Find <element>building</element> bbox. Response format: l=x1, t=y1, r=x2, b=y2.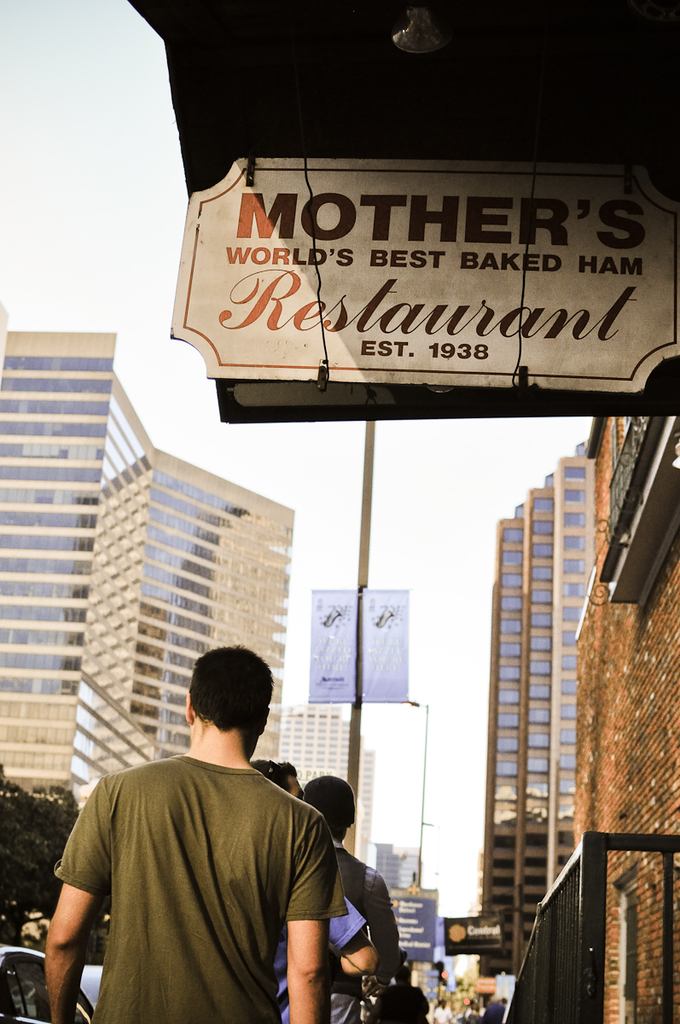
l=569, t=422, r=679, b=1023.
